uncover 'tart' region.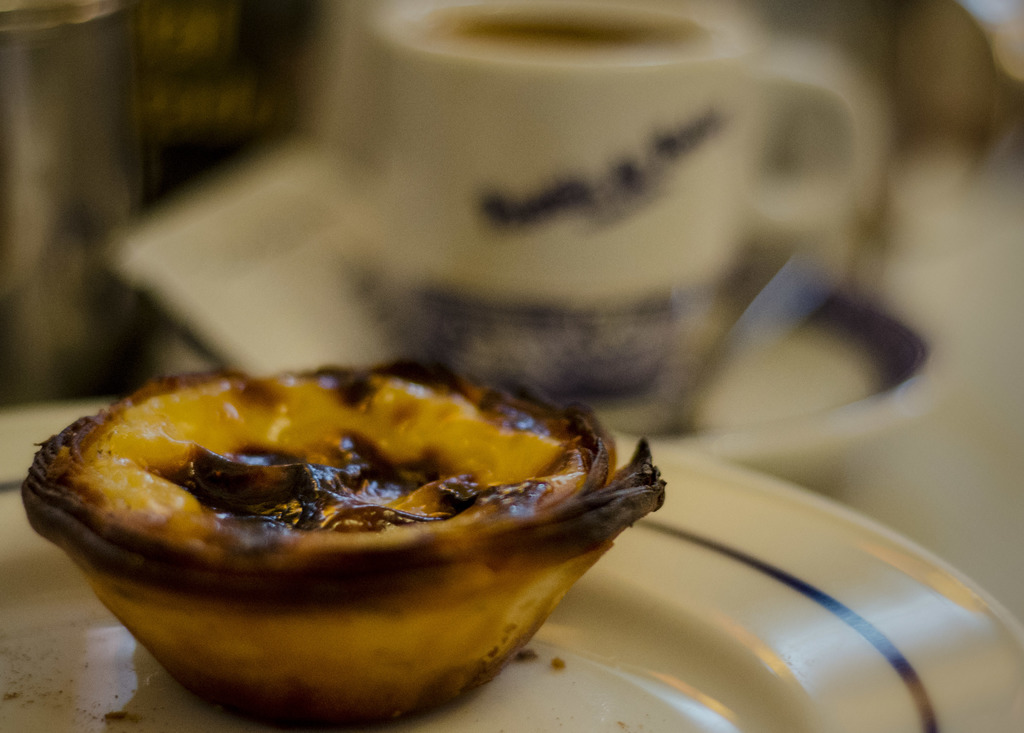
Uncovered: <box>24,358,672,727</box>.
